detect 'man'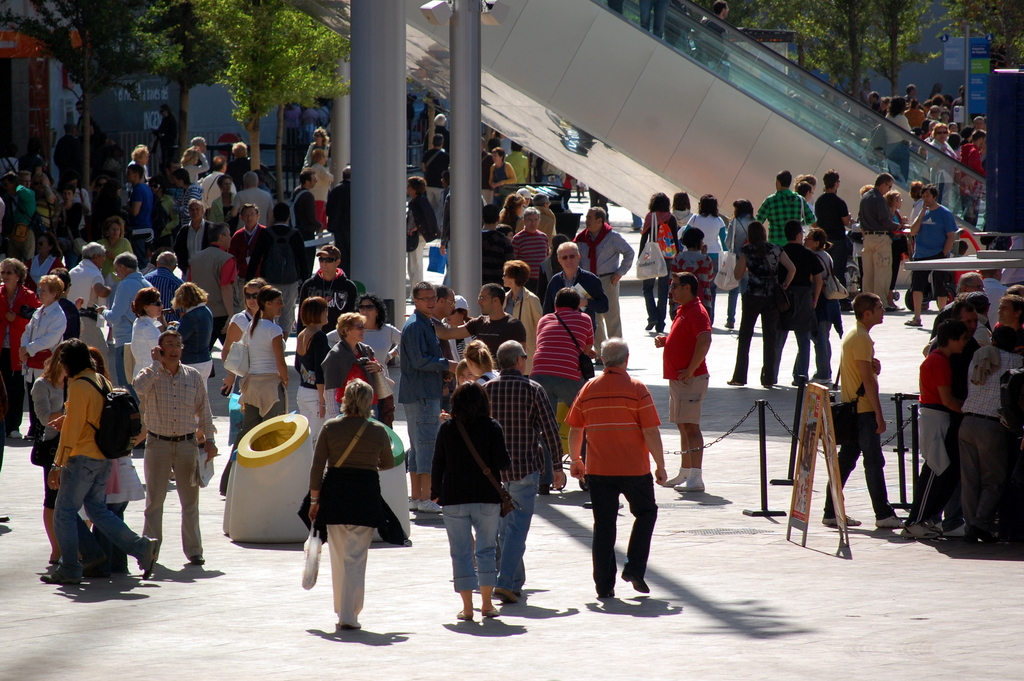
(left=296, top=243, right=357, bottom=335)
